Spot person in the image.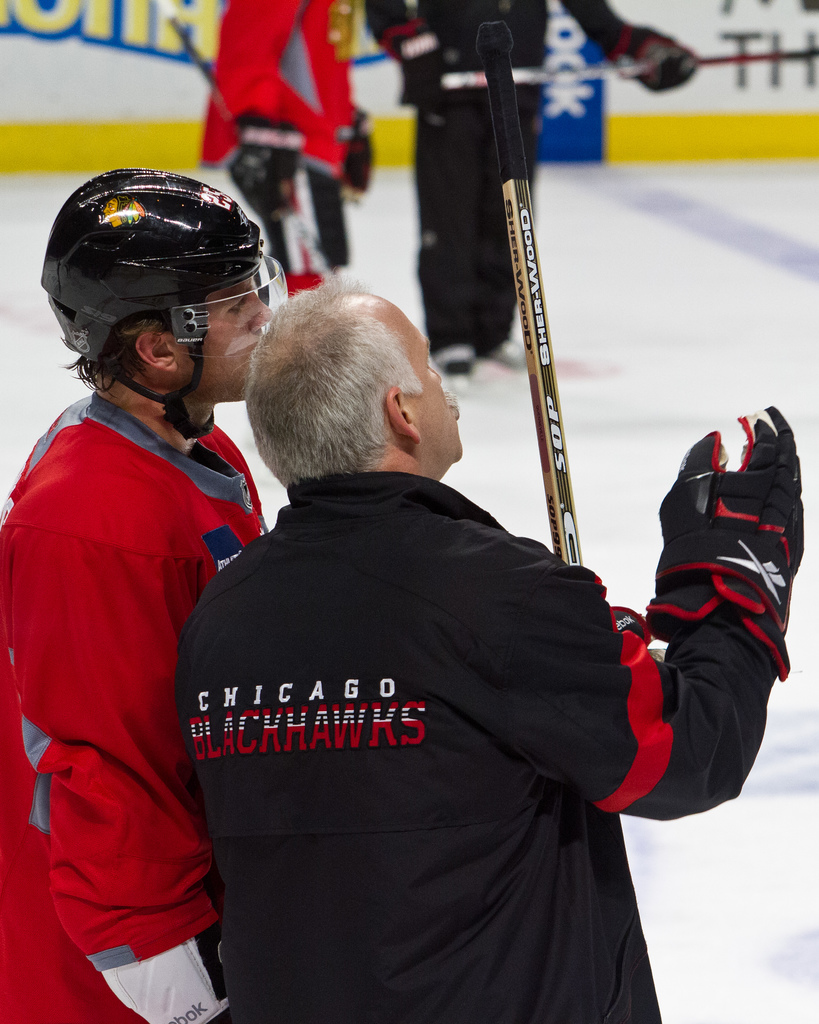
person found at {"left": 362, "top": 0, "right": 696, "bottom": 392}.
